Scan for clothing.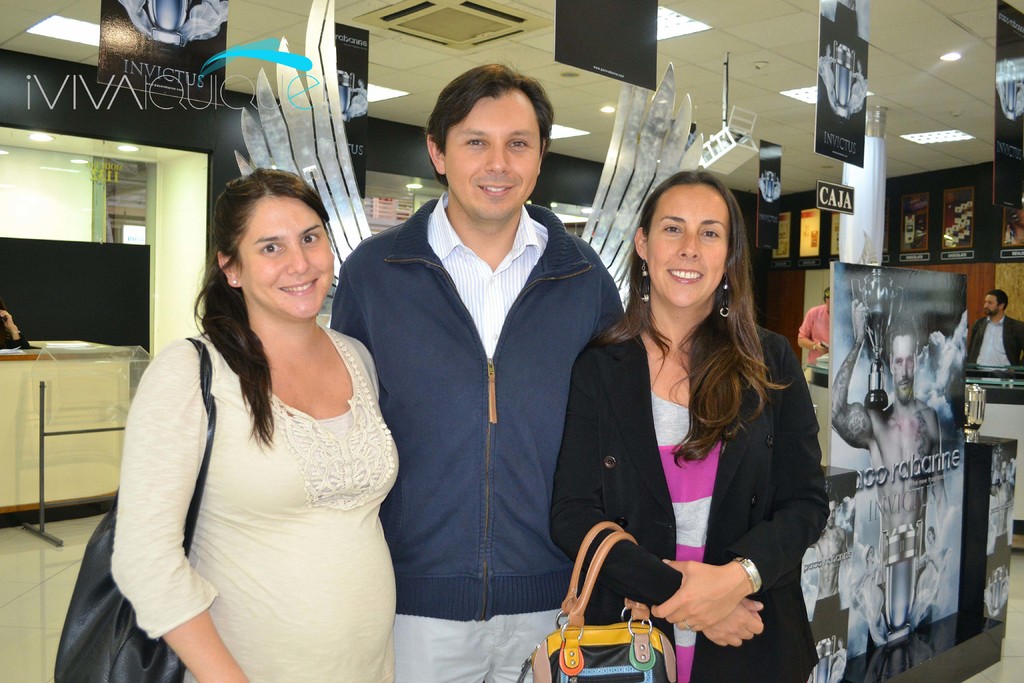
Scan result: region(357, 195, 636, 682).
